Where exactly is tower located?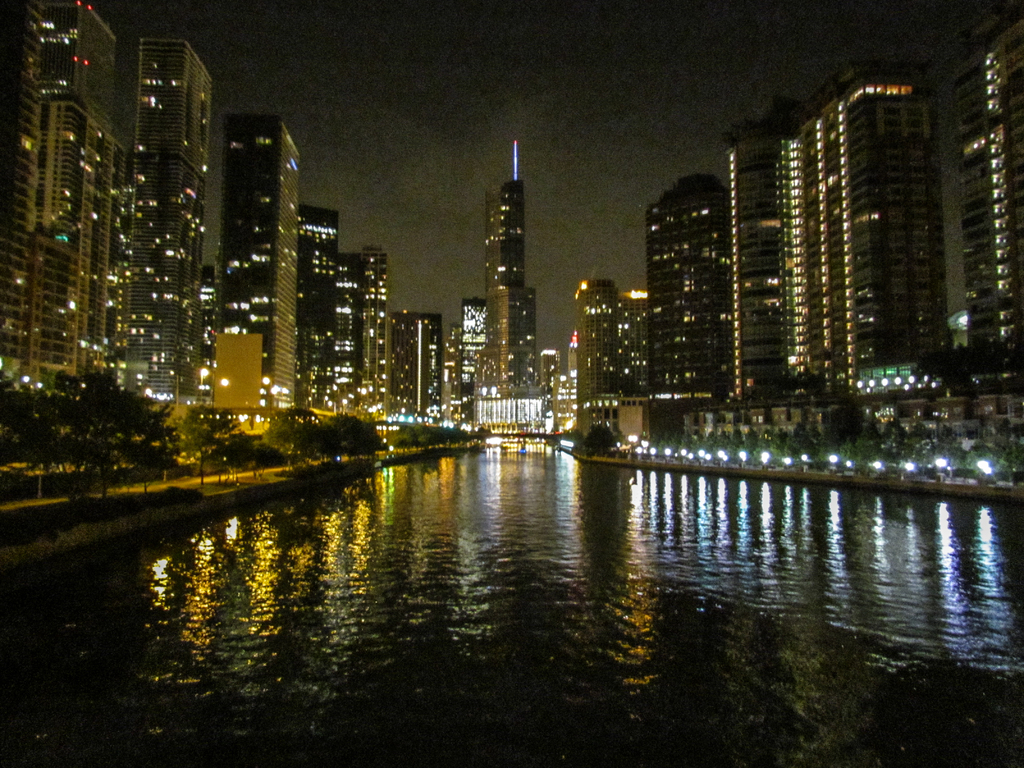
Its bounding box is <box>0,0,49,376</box>.
